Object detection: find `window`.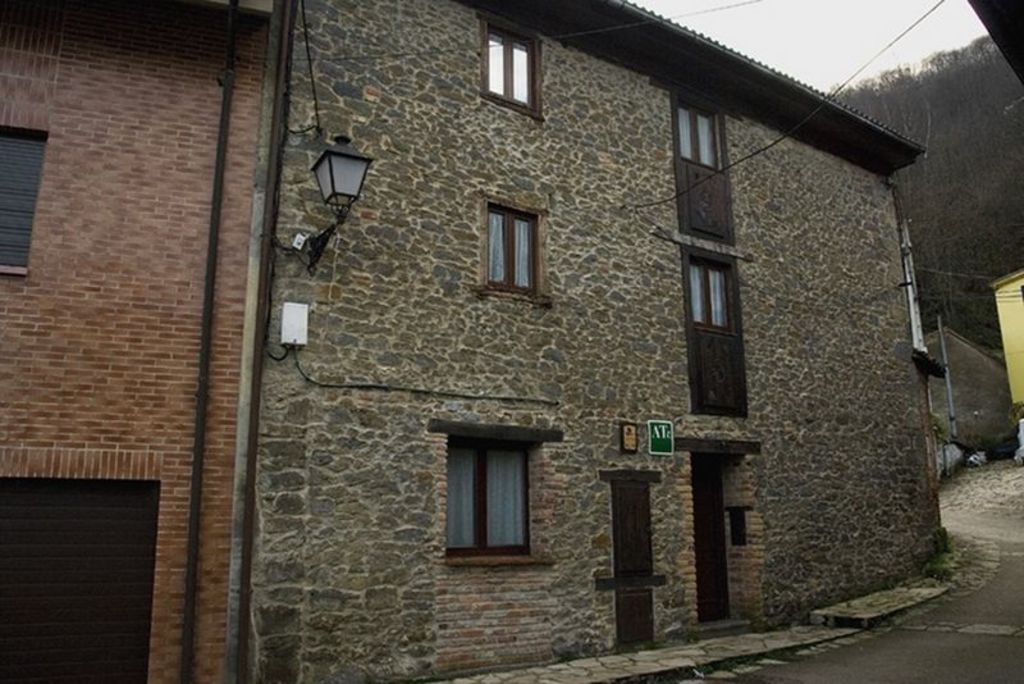
rect(666, 102, 732, 243).
